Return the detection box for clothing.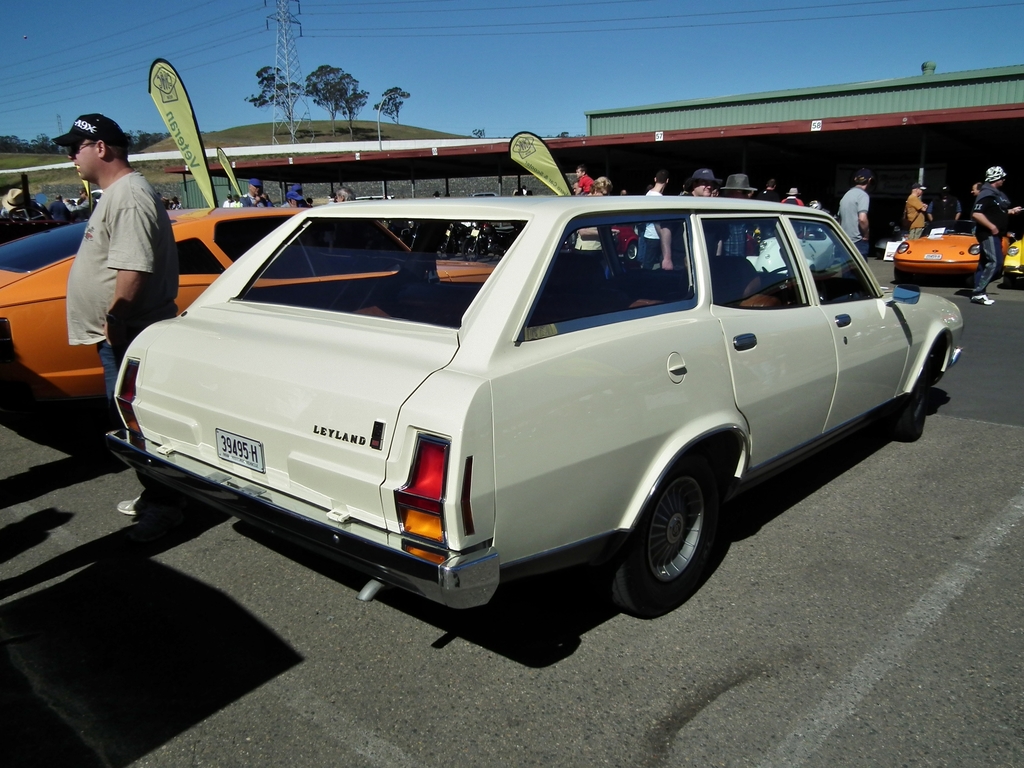
[927,196,962,230].
